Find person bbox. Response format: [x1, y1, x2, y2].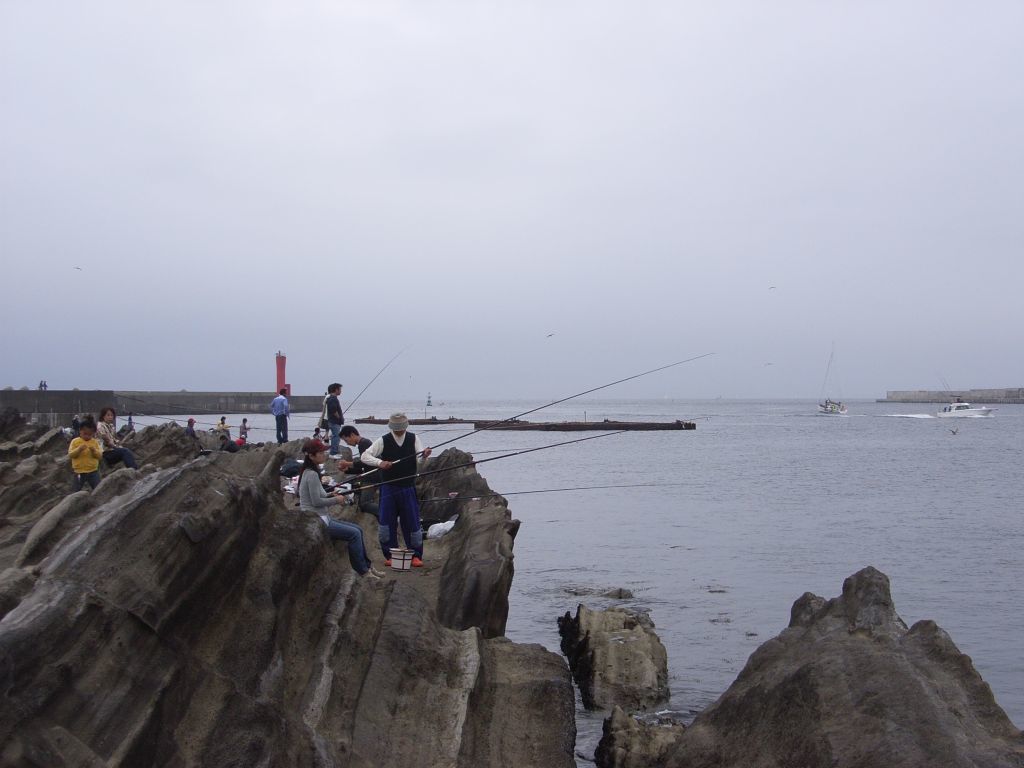
[324, 381, 346, 451].
